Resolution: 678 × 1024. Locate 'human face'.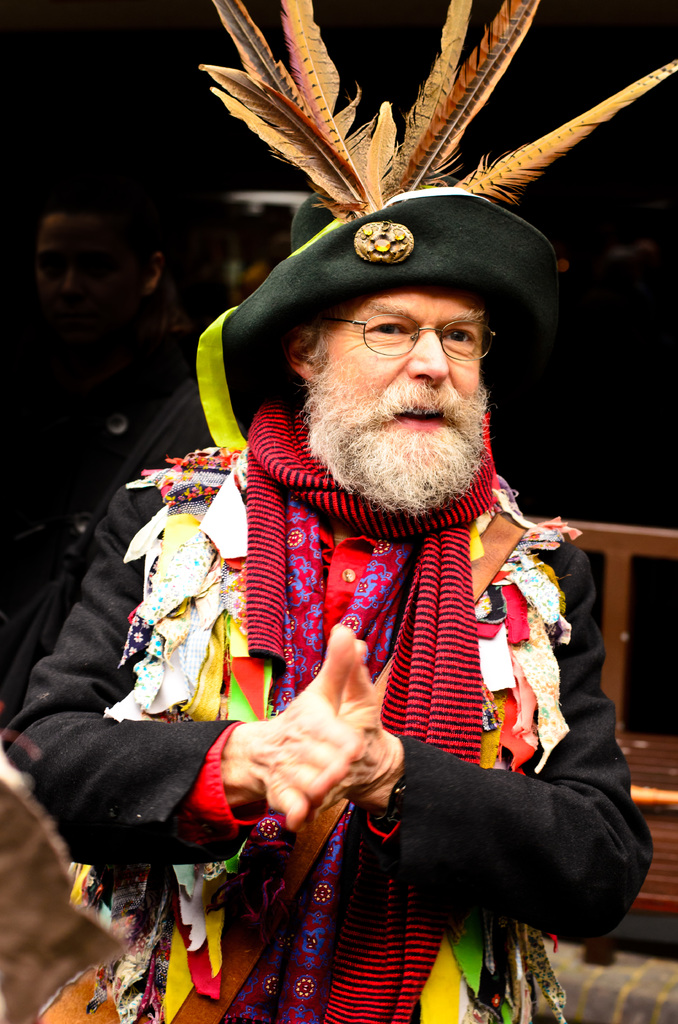
(left=310, top=288, right=485, bottom=508).
